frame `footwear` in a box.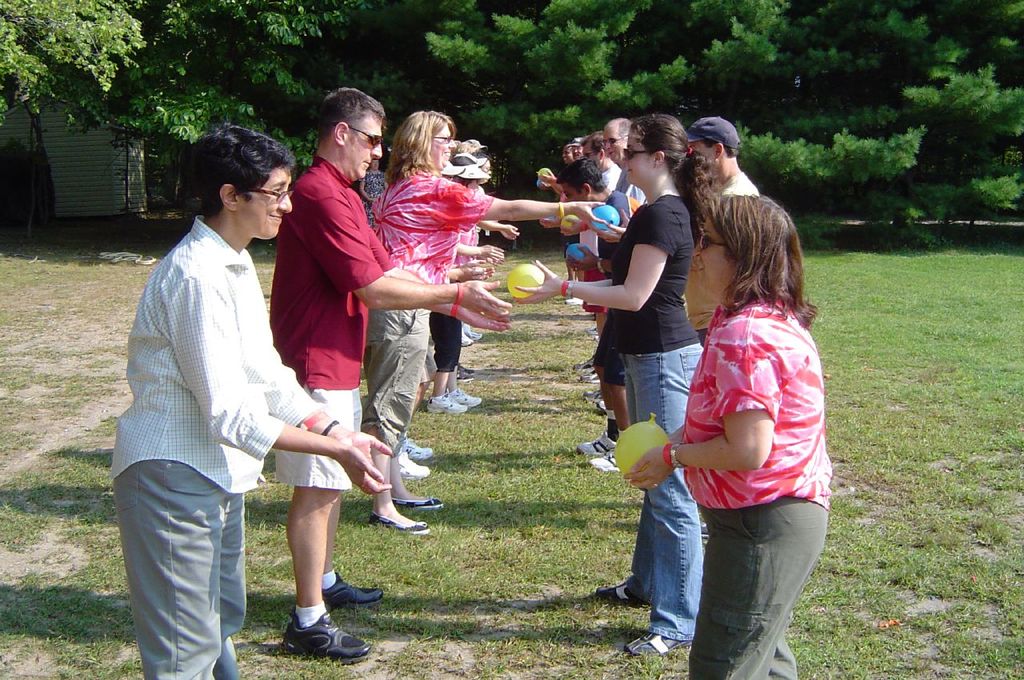
left=584, top=386, right=602, bottom=400.
